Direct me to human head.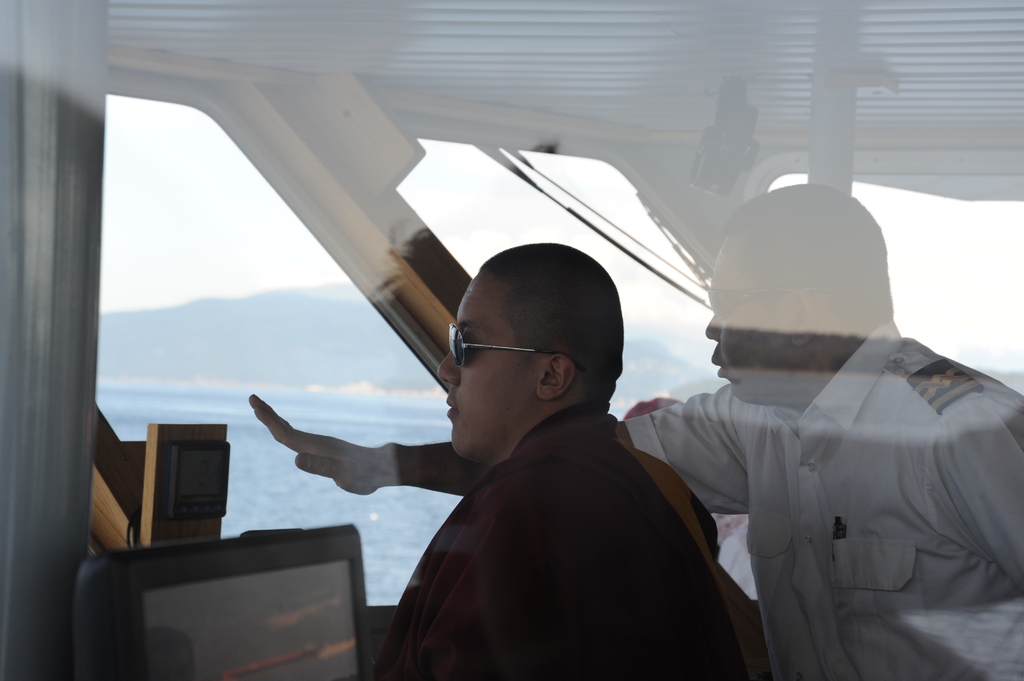
Direction: locate(702, 181, 887, 408).
